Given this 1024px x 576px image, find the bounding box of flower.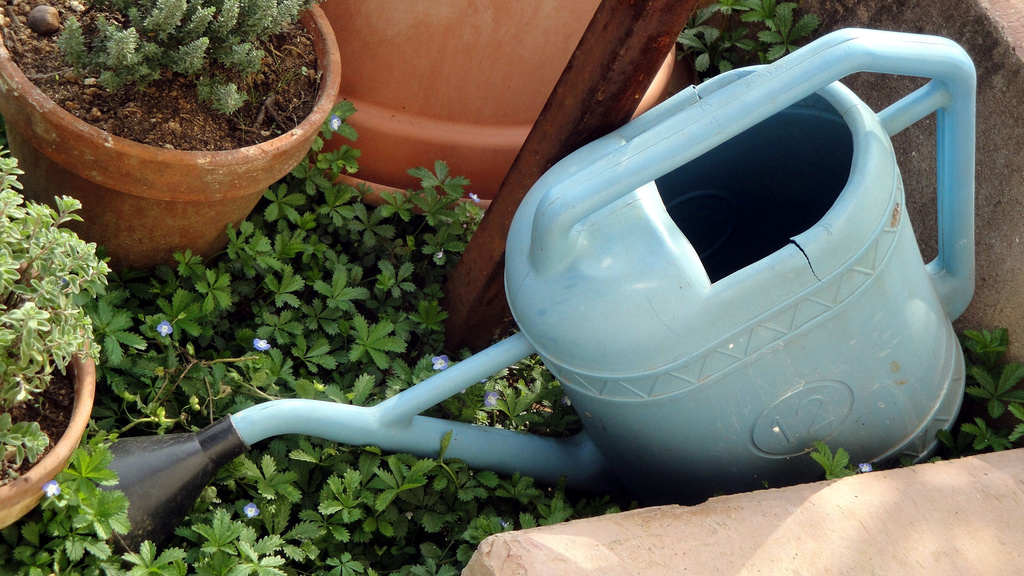
box(47, 486, 56, 497).
